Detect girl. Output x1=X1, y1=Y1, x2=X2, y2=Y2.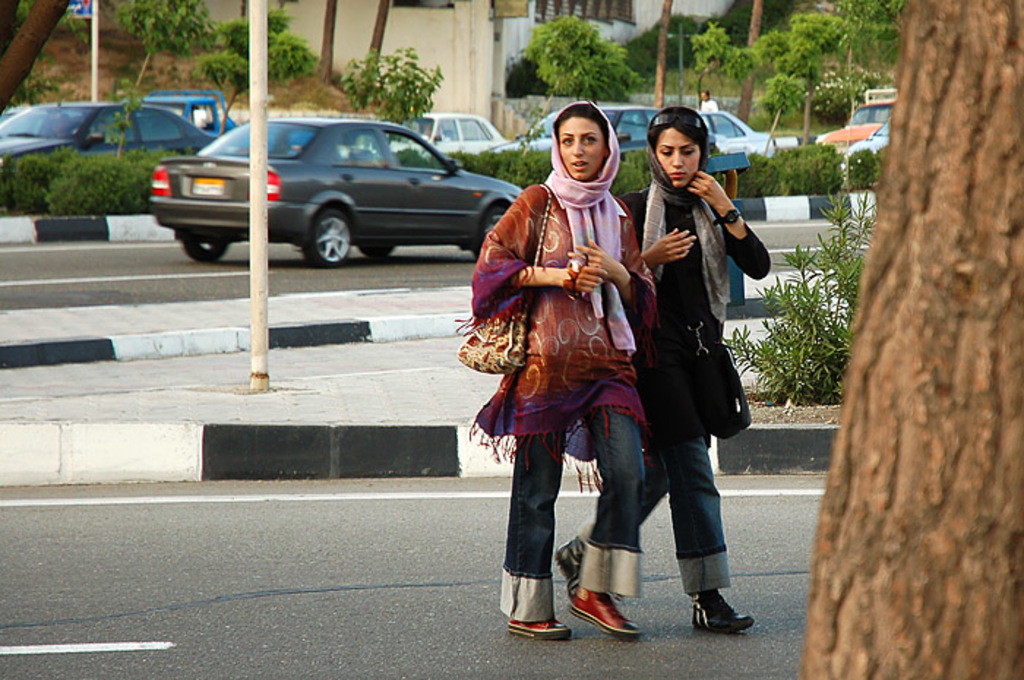
x1=455, y1=98, x2=644, y2=642.
